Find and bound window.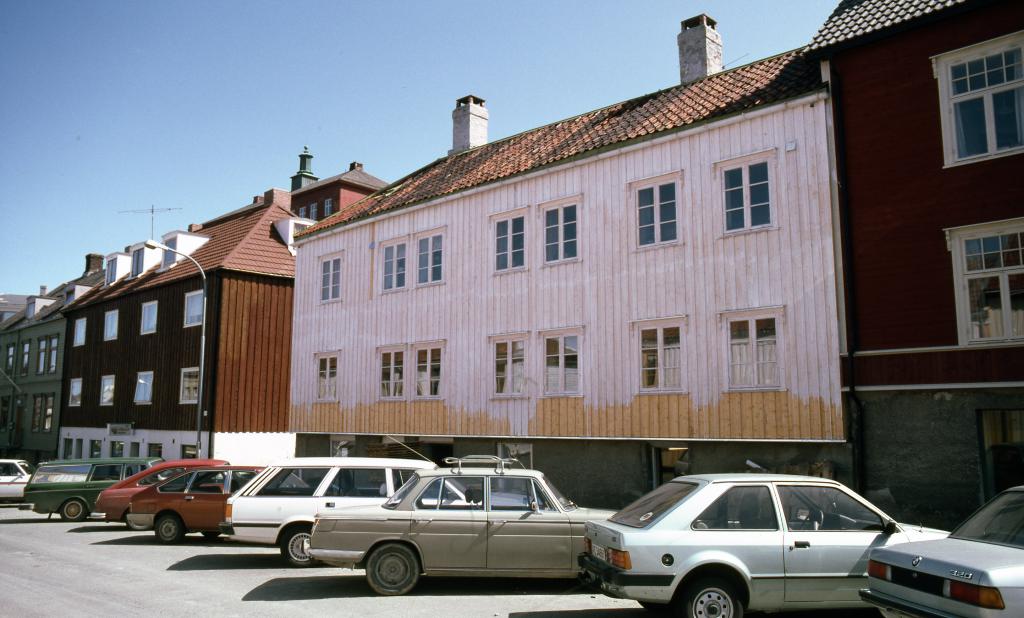
Bound: (536,193,582,266).
